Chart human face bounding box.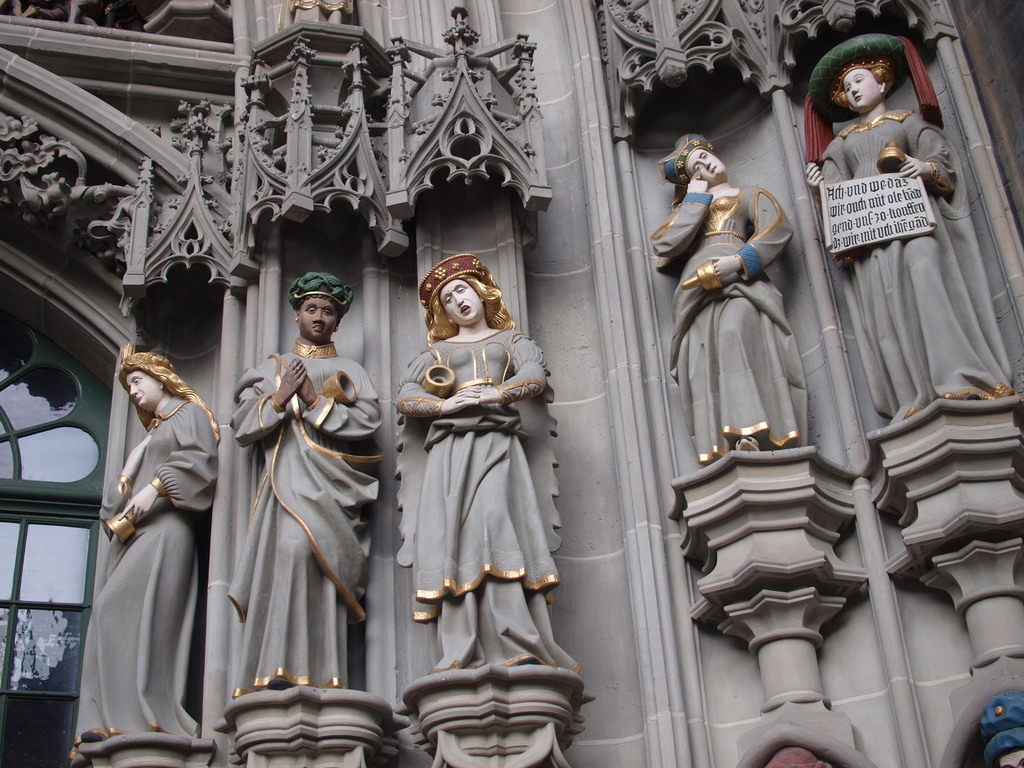
Charted: [x1=444, y1=280, x2=481, y2=321].
